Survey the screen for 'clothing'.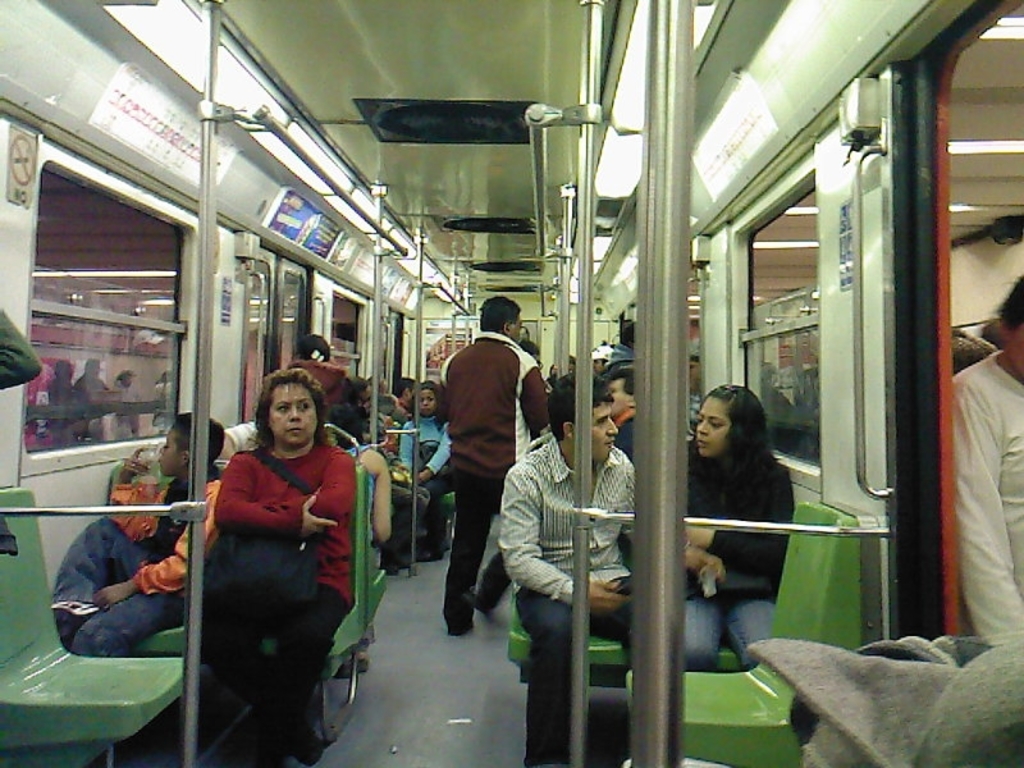
Survey found: bbox=[952, 344, 1023, 639].
